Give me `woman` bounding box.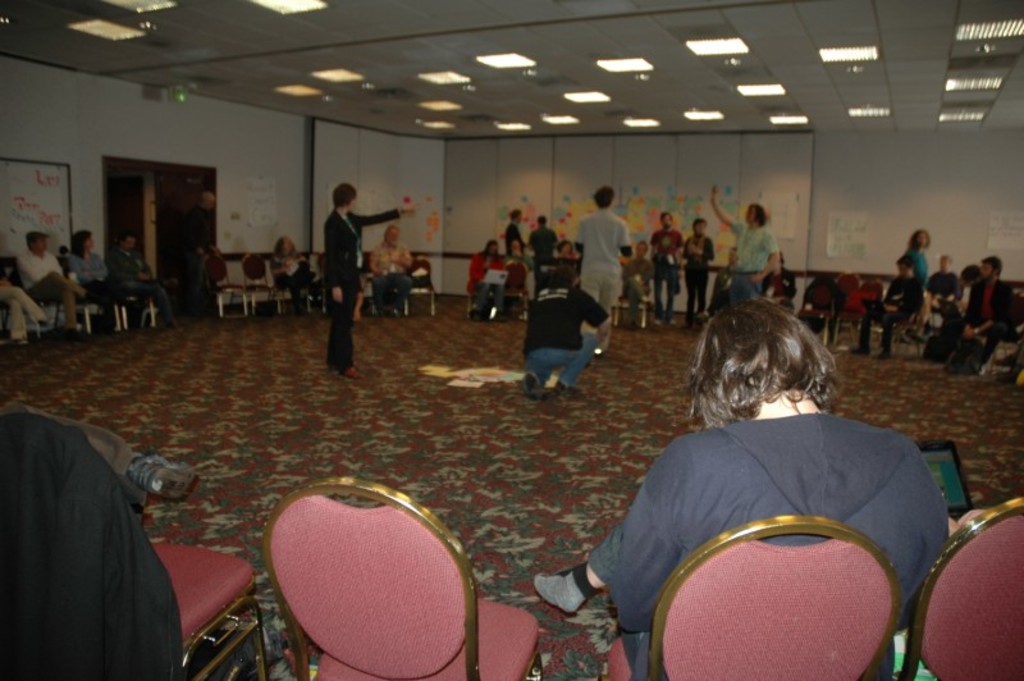
box(554, 241, 575, 264).
